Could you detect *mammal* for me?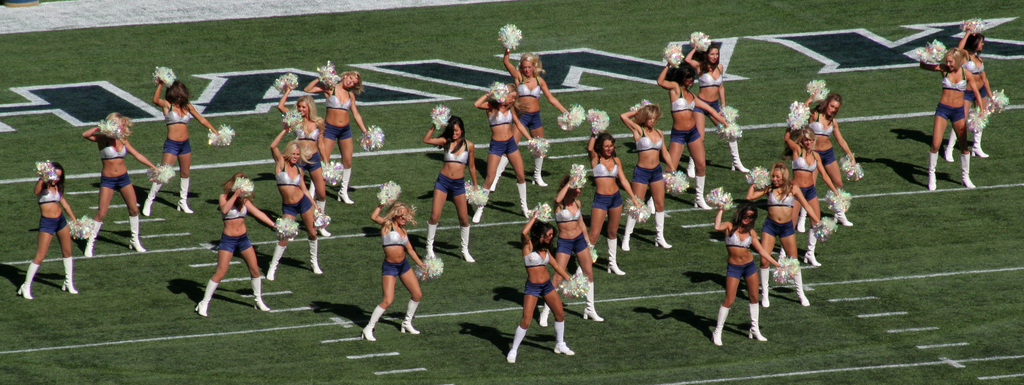
Detection result: box(488, 35, 579, 191).
